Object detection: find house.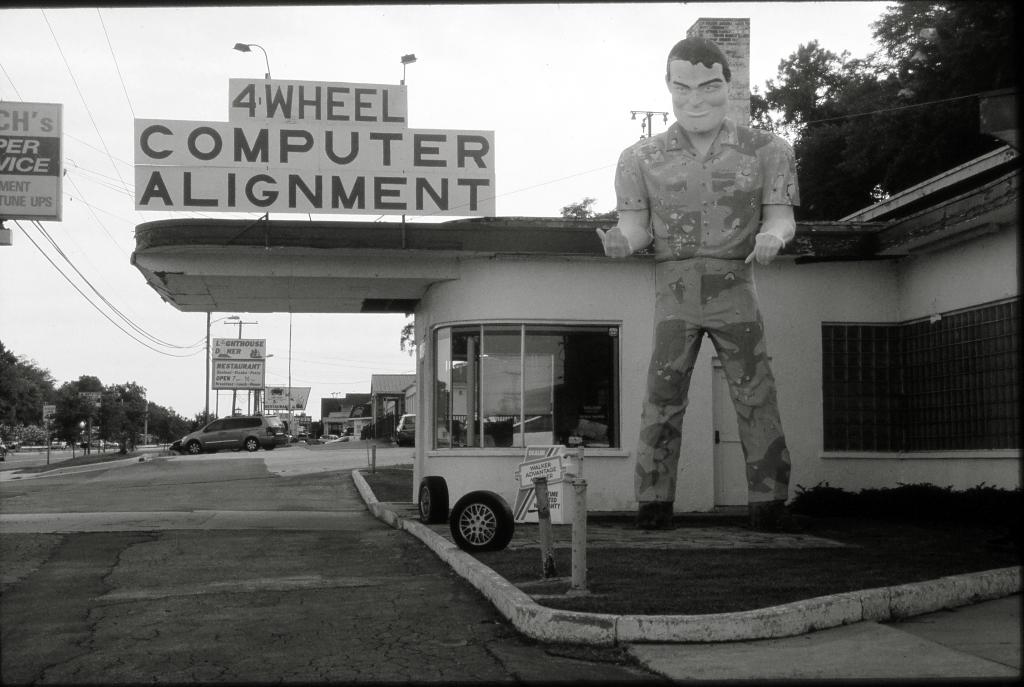
<region>319, 396, 355, 430</region>.
